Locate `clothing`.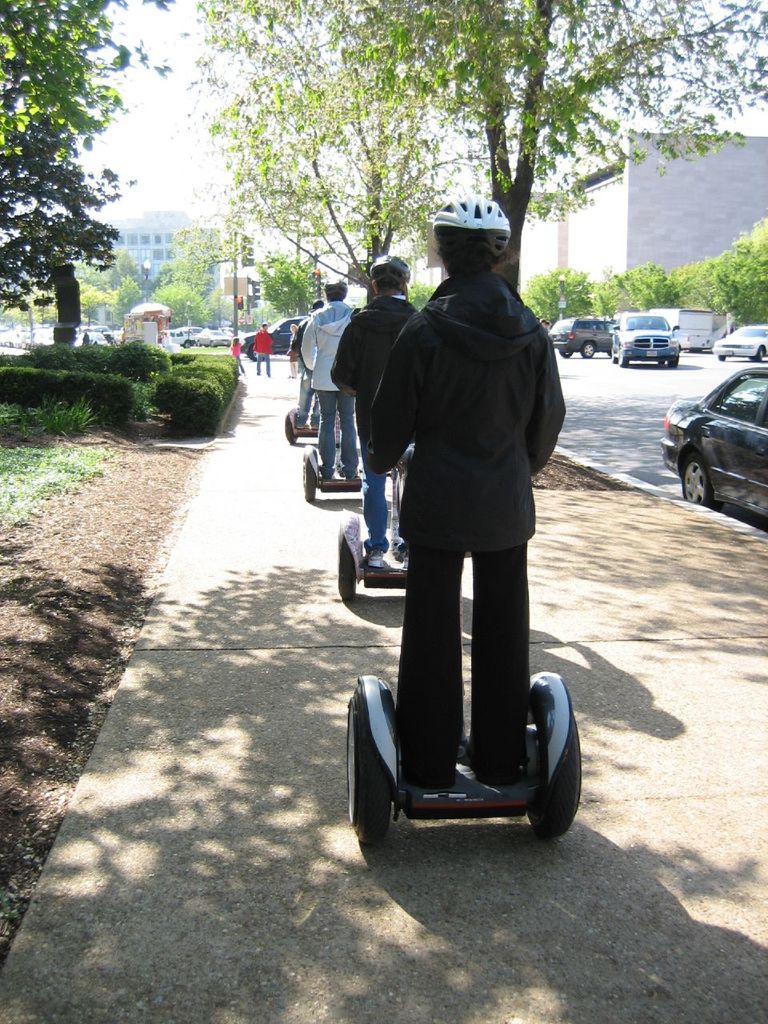
Bounding box: box=[291, 299, 358, 452].
